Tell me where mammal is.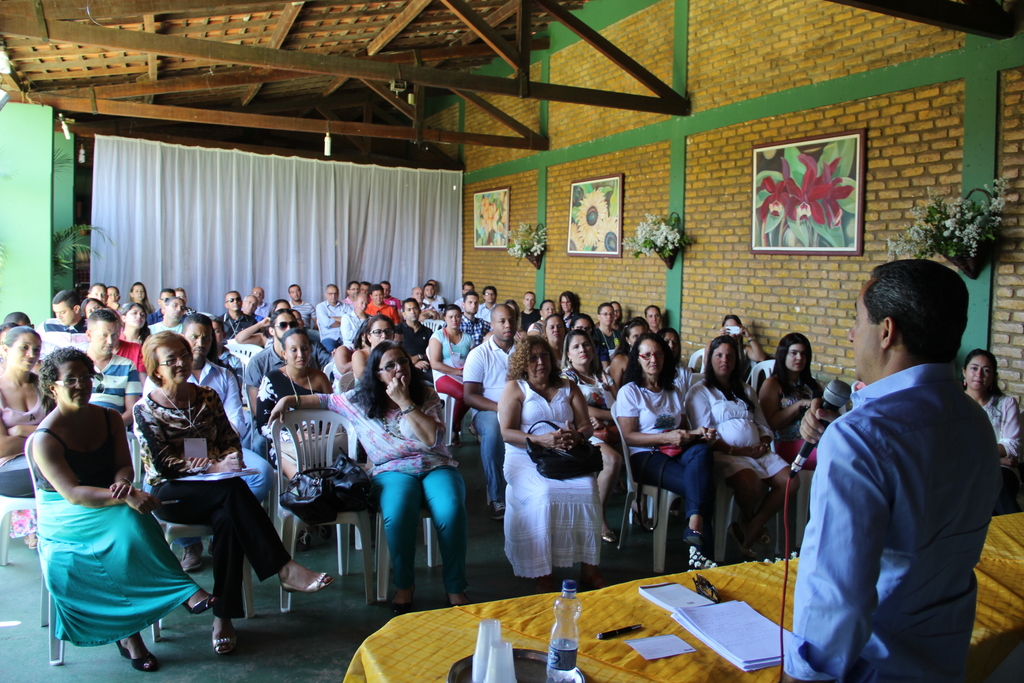
mammal is at box=[618, 316, 656, 372].
